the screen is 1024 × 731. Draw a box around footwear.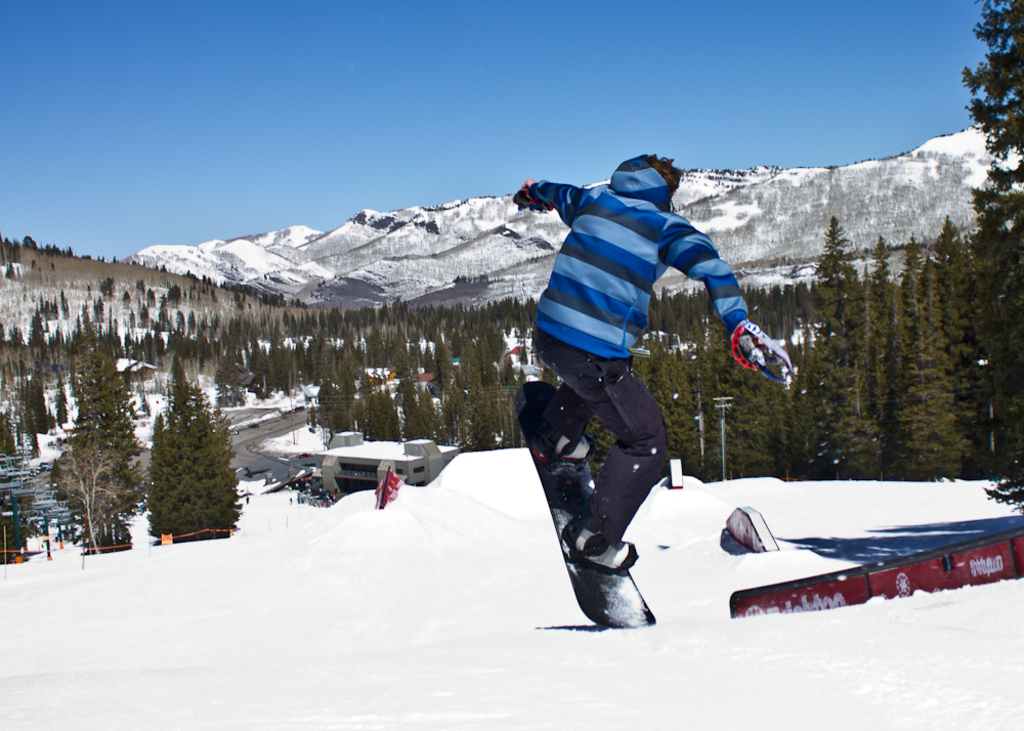
x1=568 y1=525 x2=645 y2=569.
